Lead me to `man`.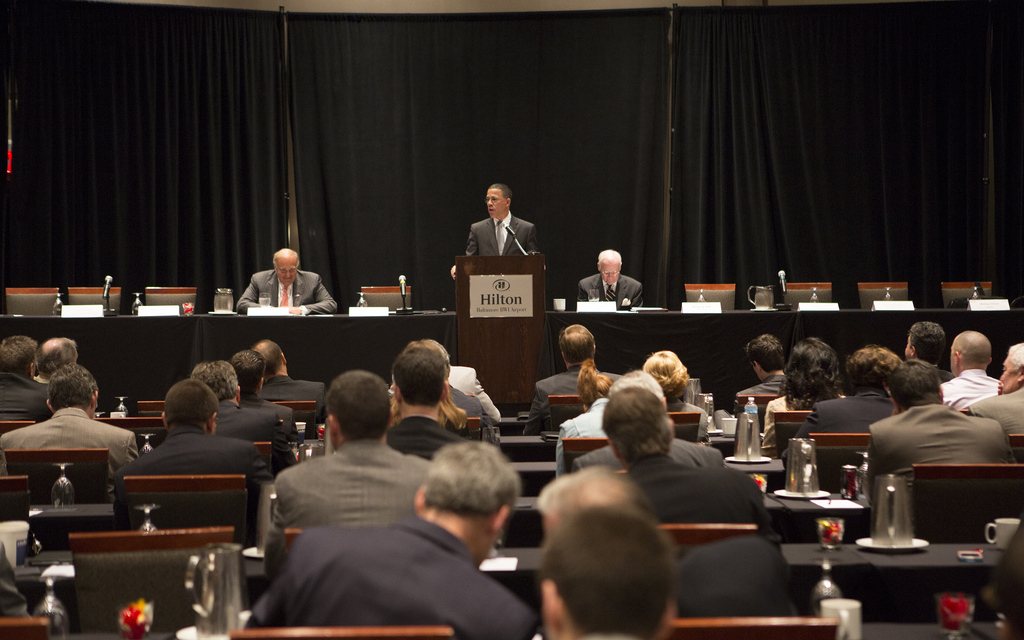
Lead to select_region(260, 369, 440, 538).
